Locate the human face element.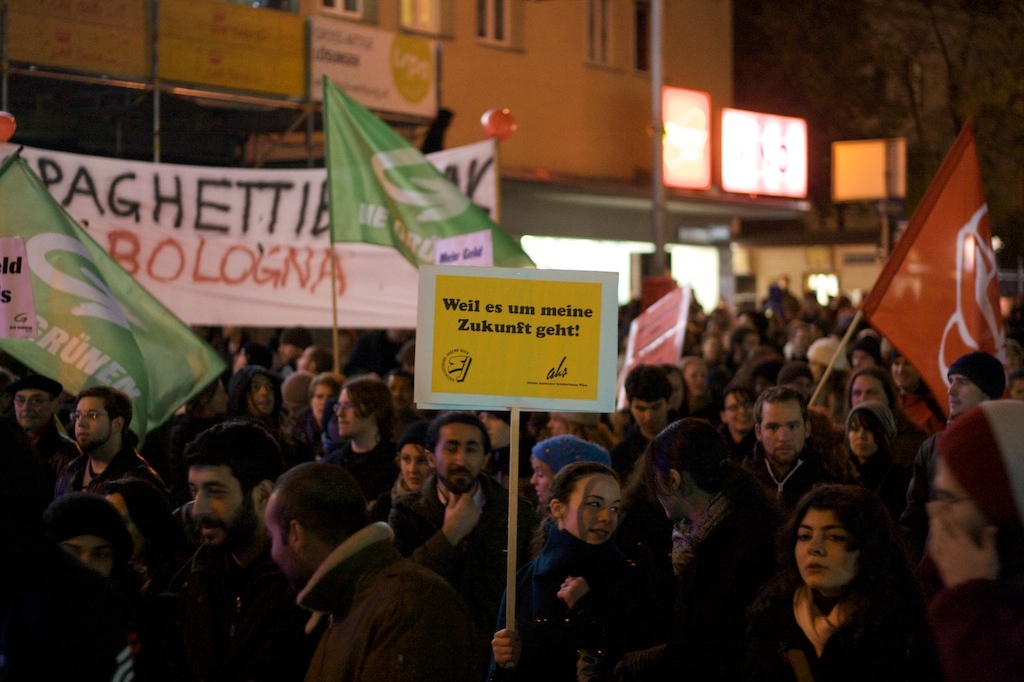
Element bbox: 945,372,992,420.
